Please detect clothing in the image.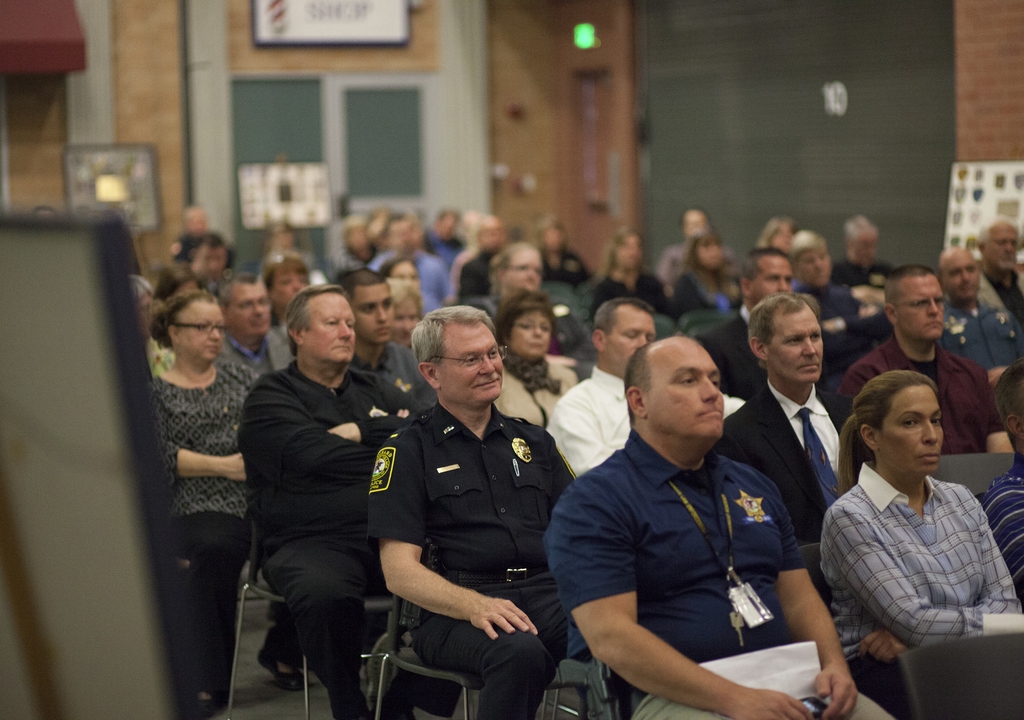
detection(696, 304, 778, 401).
